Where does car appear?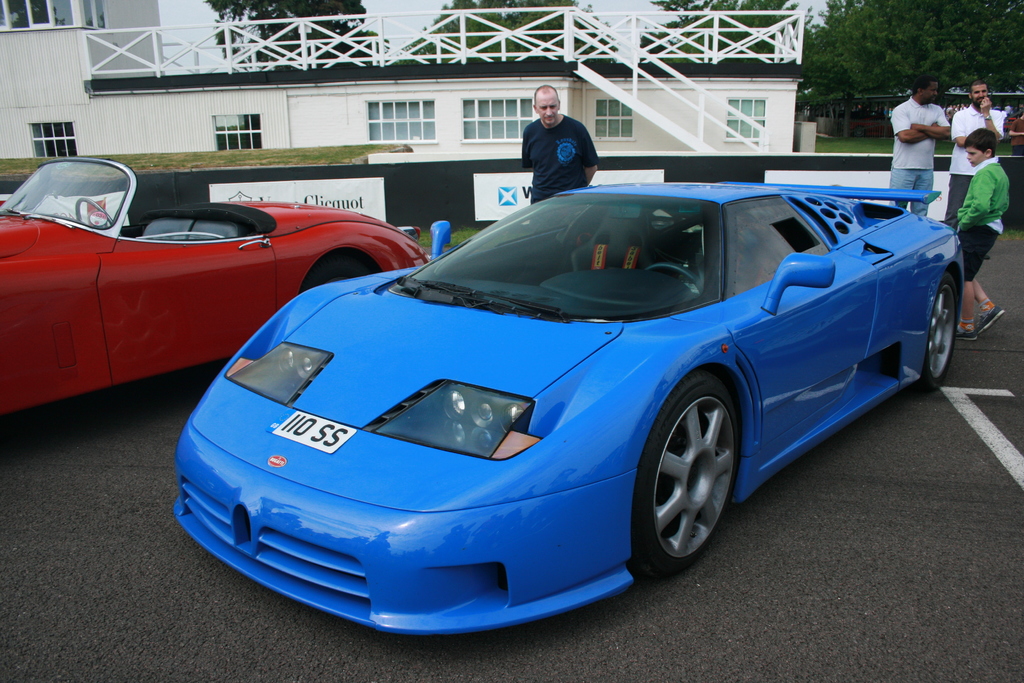
Appears at 179 178 970 638.
